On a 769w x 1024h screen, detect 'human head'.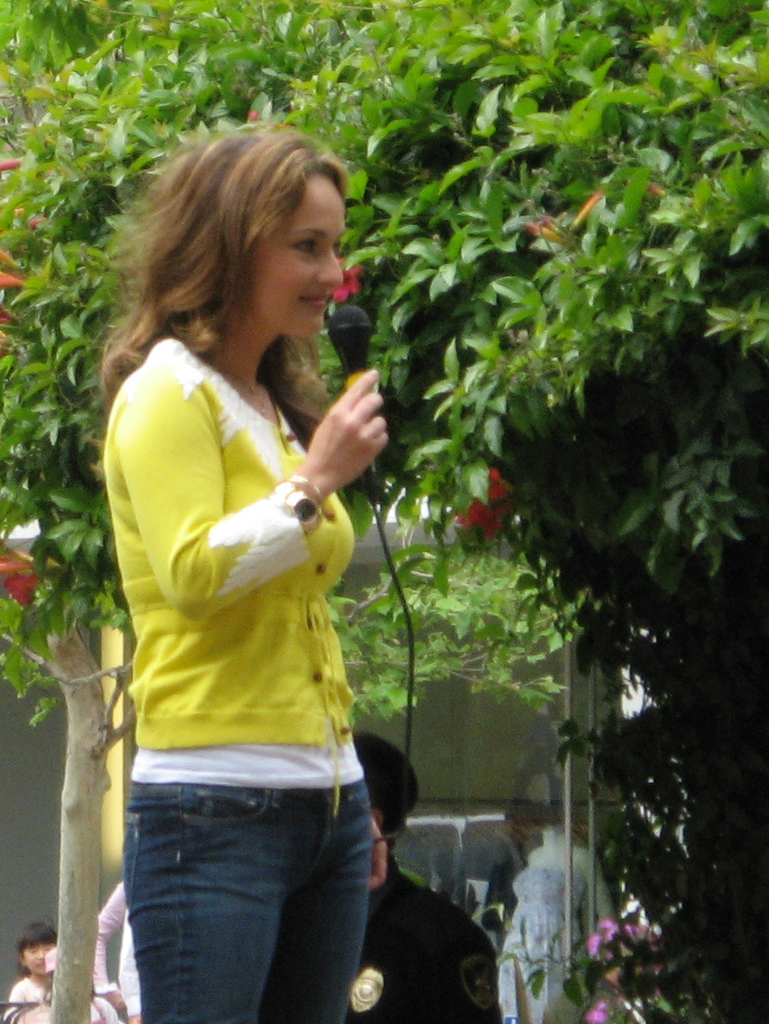
box(9, 918, 58, 971).
